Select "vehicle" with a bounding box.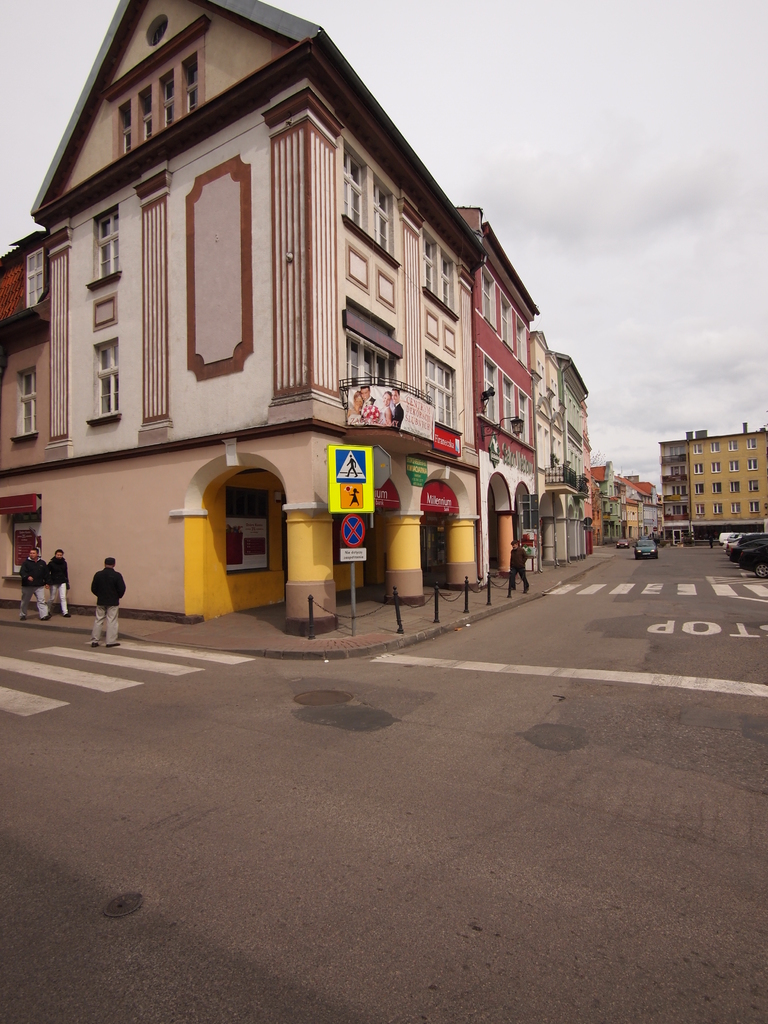
crop(640, 541, 662, 562).
